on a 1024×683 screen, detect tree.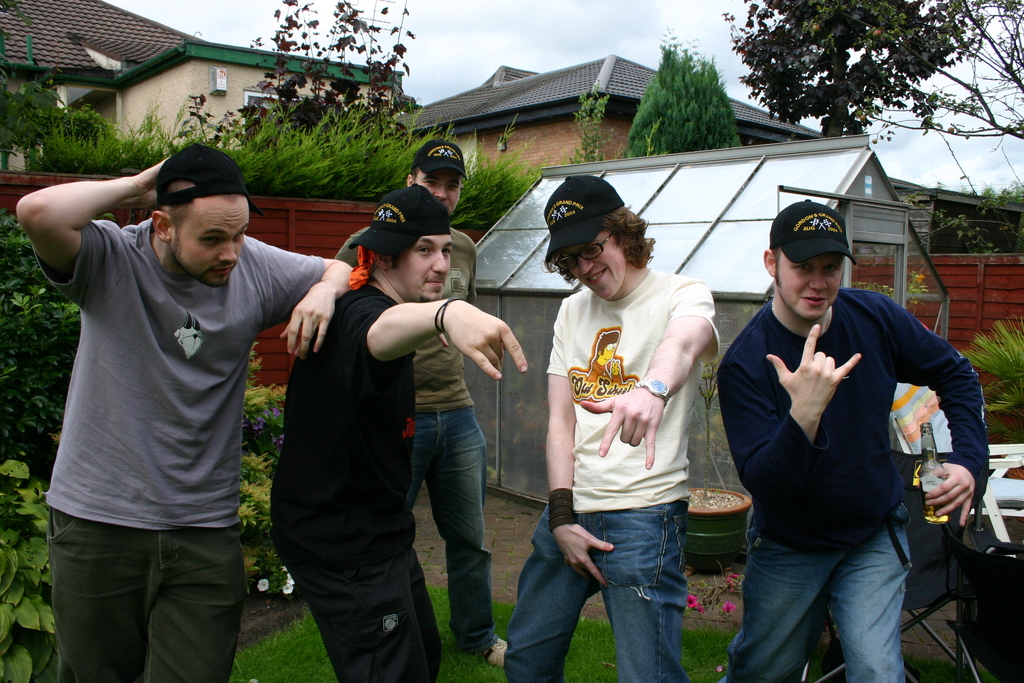
left=616, top=39, right=764, bottom=146.
